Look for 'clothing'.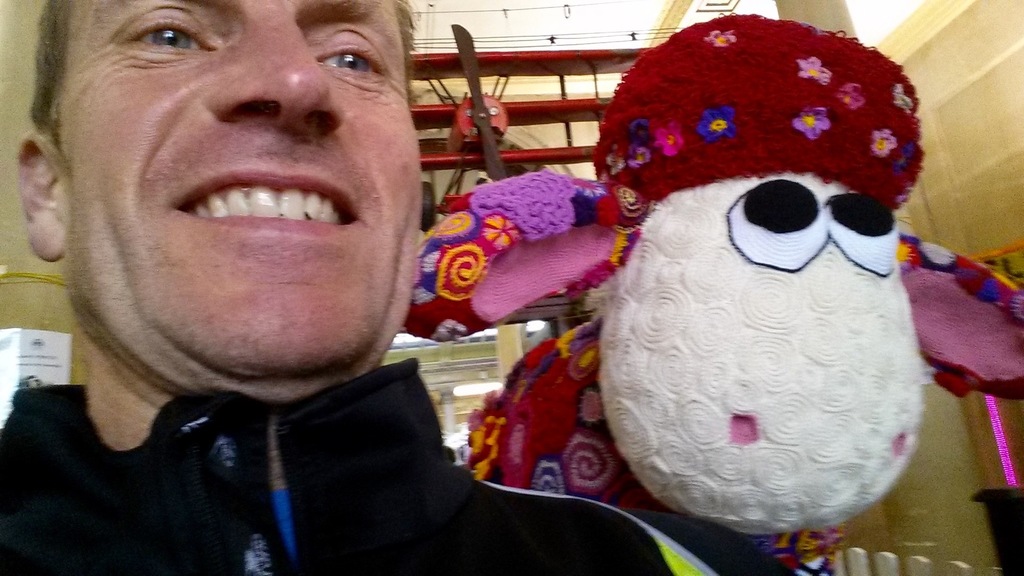
Found: x1=0, y1=348, x2=680, y2=575.
